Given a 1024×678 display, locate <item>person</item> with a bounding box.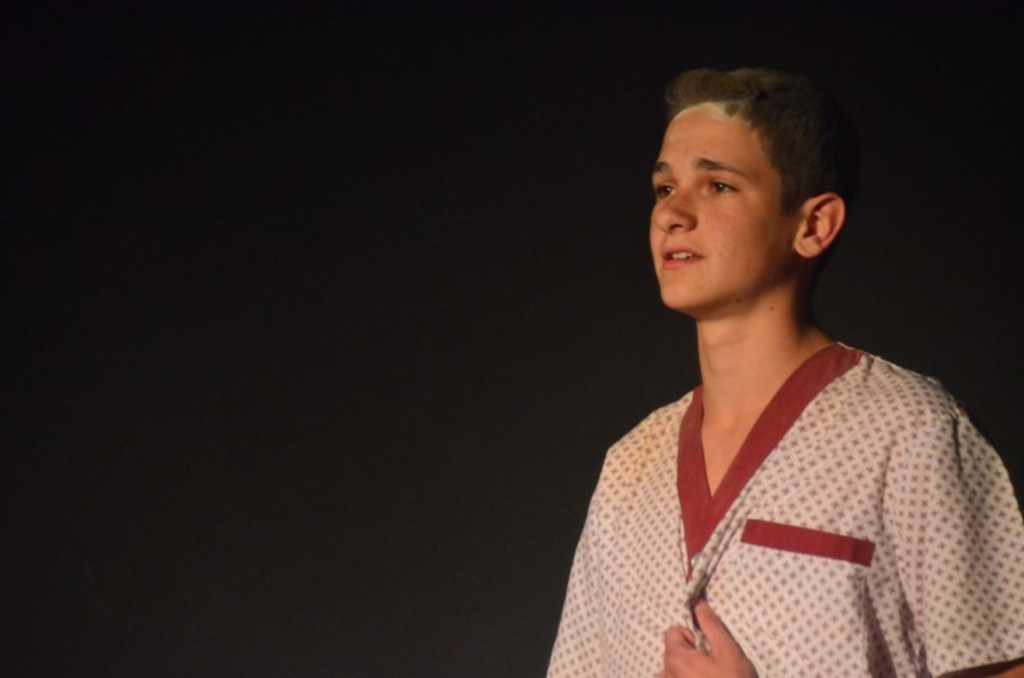
Located: bbox(522, 55, 991, 677).
